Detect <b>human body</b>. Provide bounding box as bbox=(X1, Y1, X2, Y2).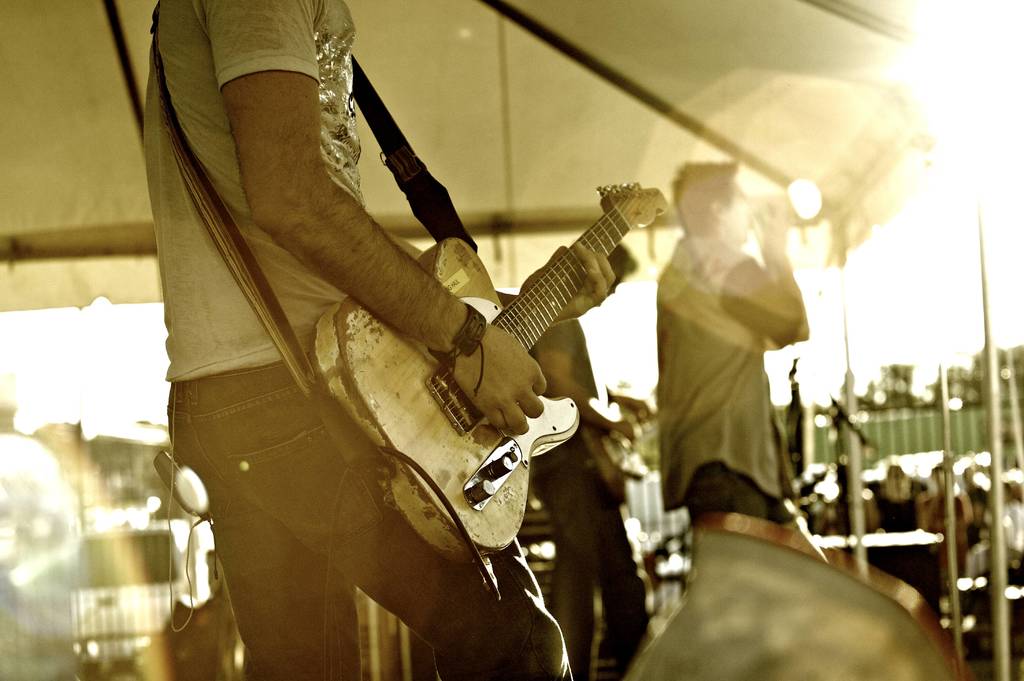
bbox=(661, 158, 813, 537).
